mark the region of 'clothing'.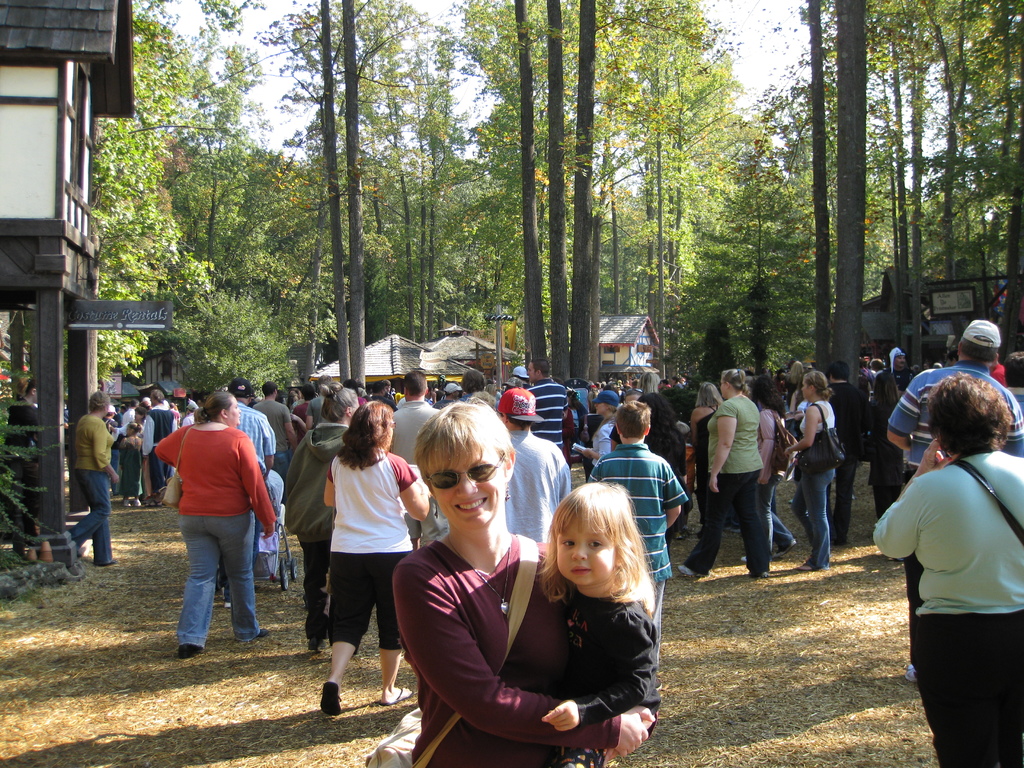
Region: left=67, top=417, right=143, bottom=573.
